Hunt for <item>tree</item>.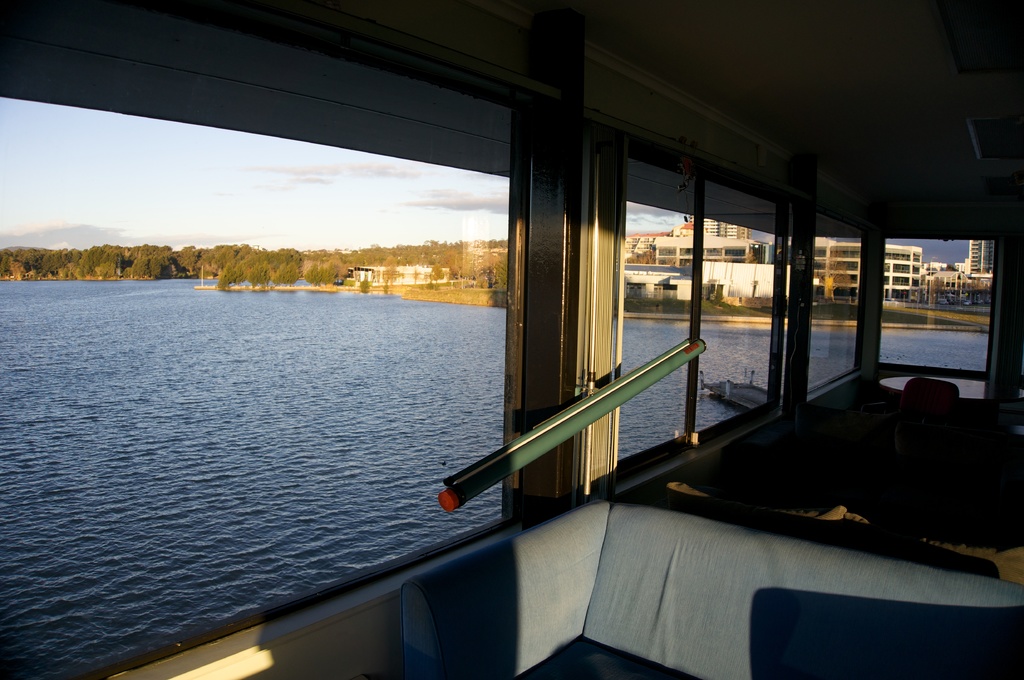
Hunted down at 138/239/157/281.
